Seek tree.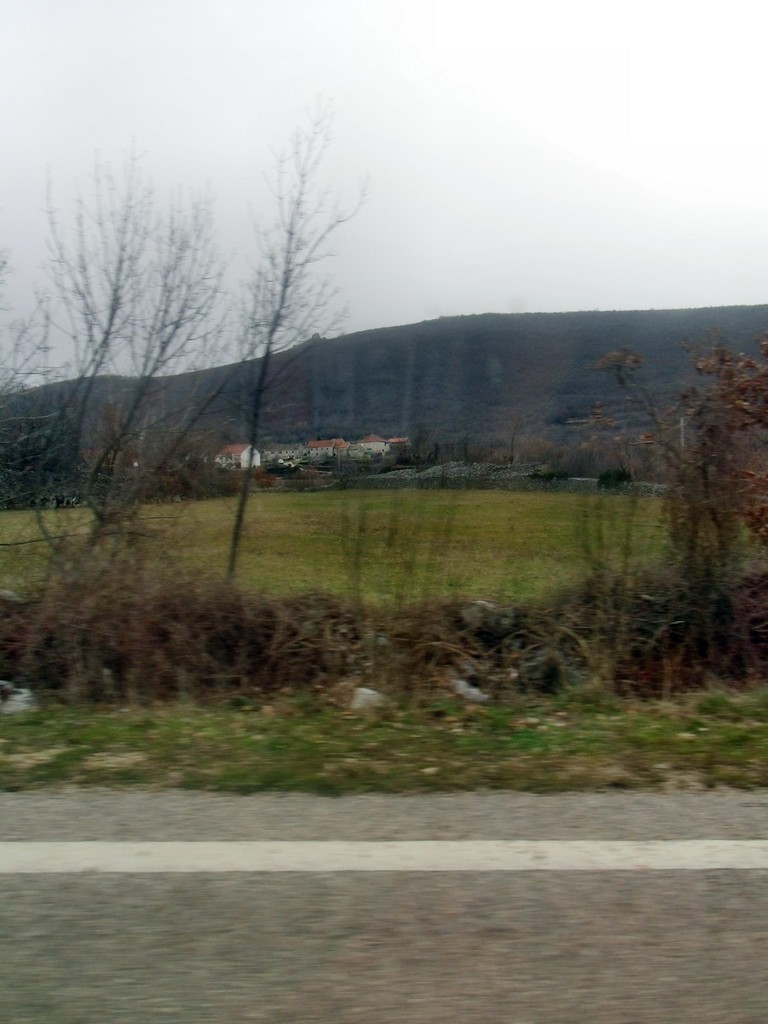
x1=598, y1=337, x2=767, y2=651.
